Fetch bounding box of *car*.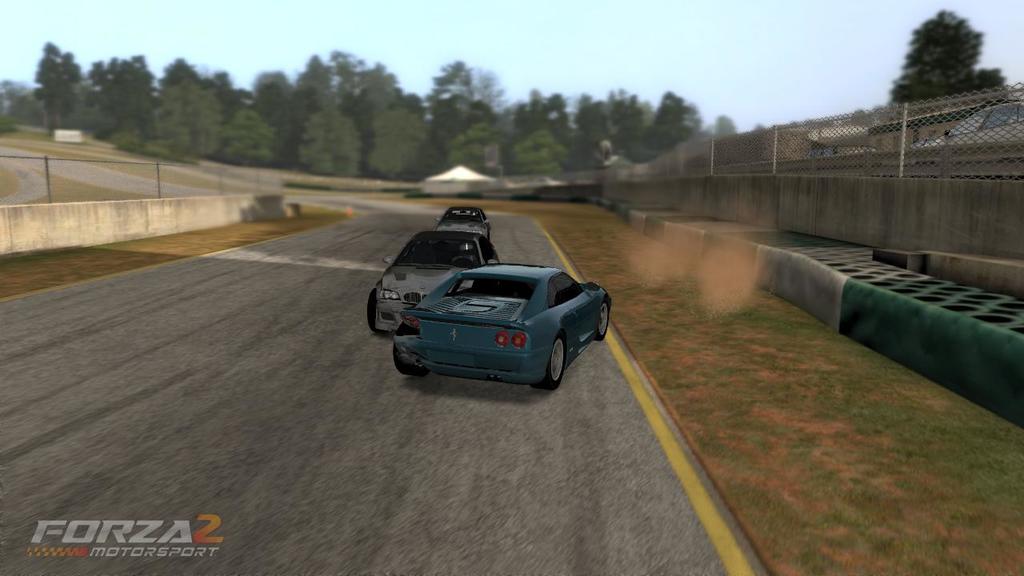
Bbox: [x1=394, y1=263, x2=612, y2=388].
